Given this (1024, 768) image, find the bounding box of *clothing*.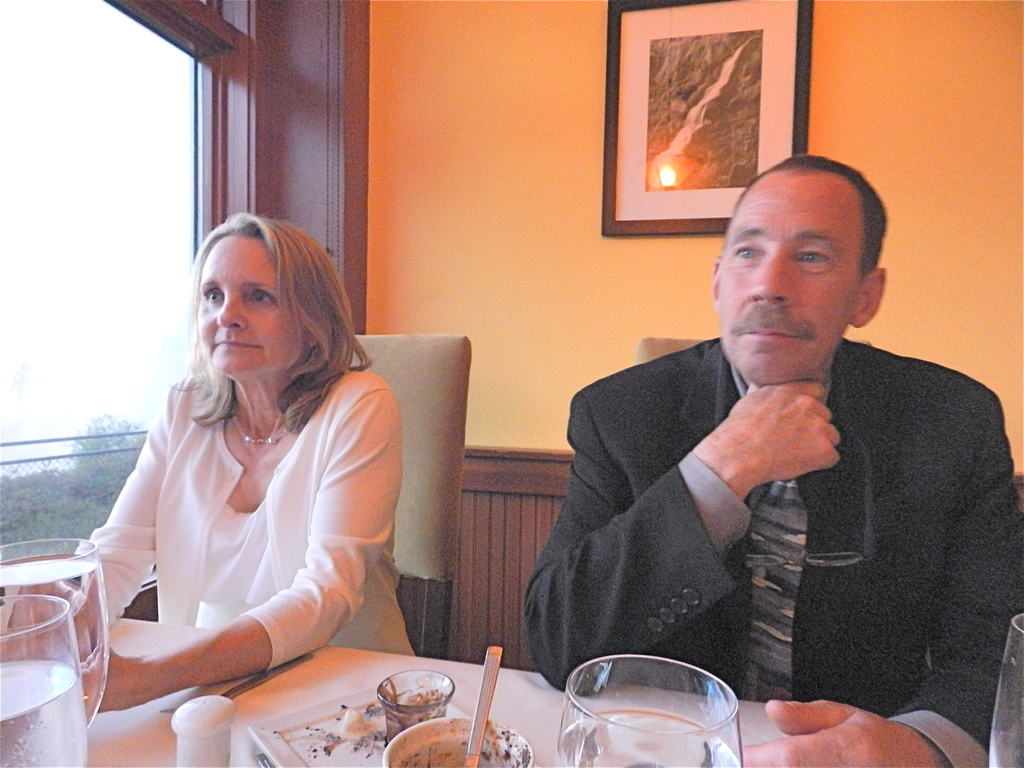
locate(522, 336, 1023, 767).
